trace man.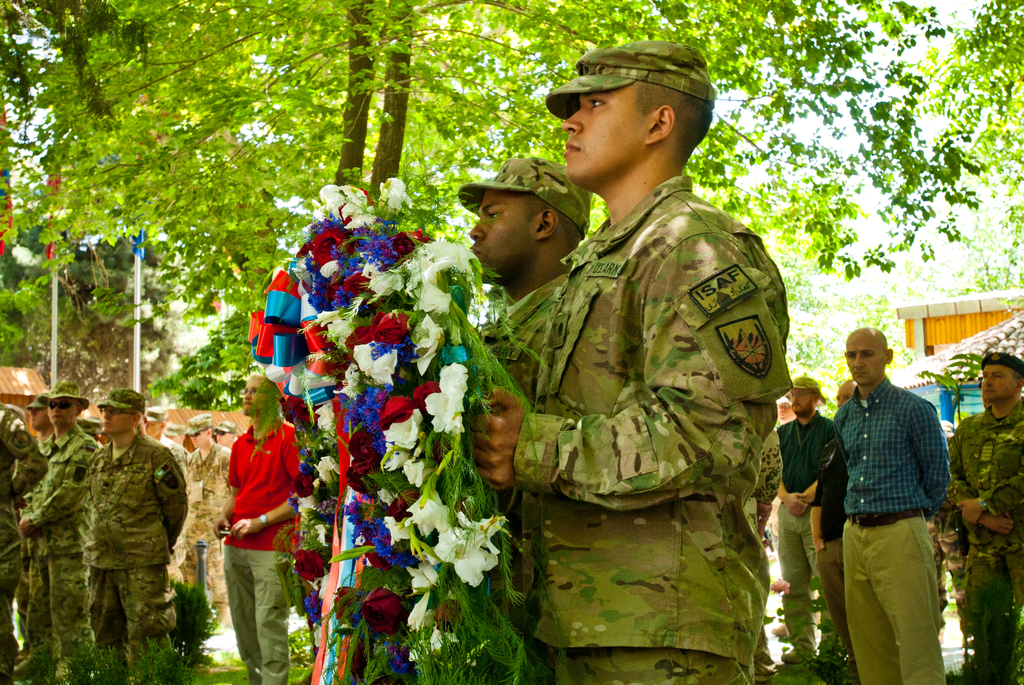
Traced to bbox=(166, 414, 237, 627).
